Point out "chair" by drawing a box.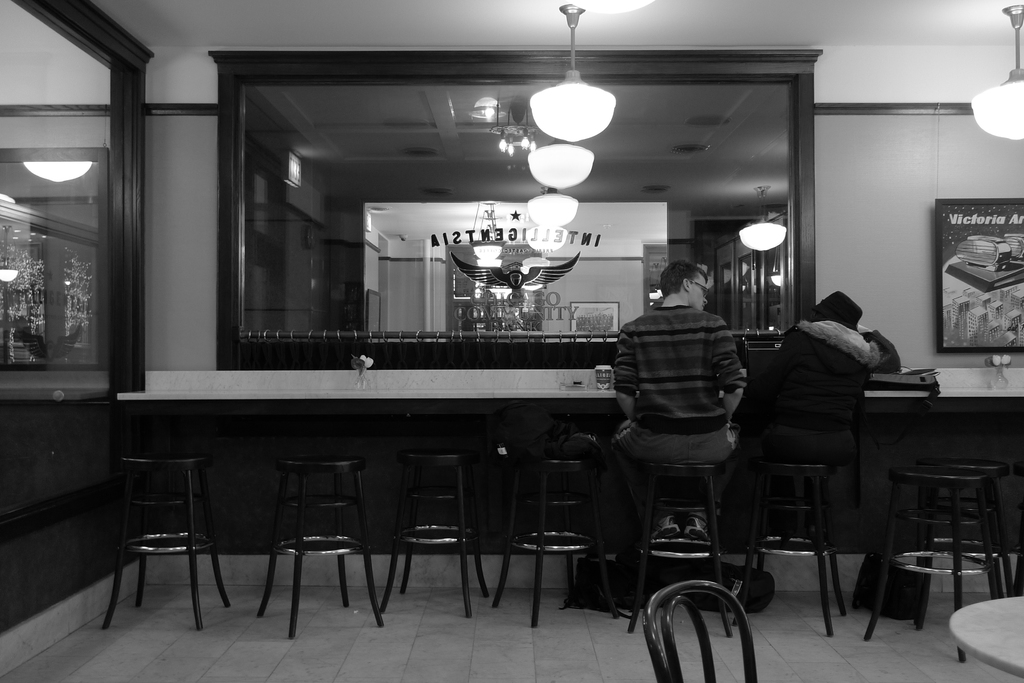
642:581:757:682.
